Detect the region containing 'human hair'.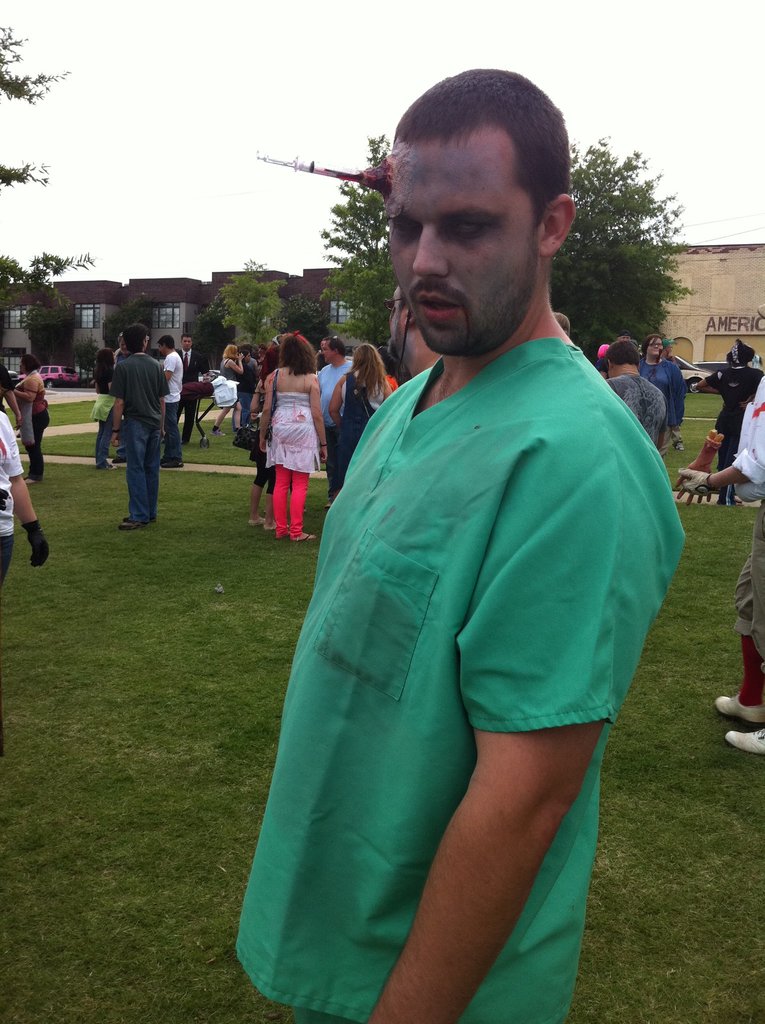
(x1=602, y1=333, x2=637, y2=363).
